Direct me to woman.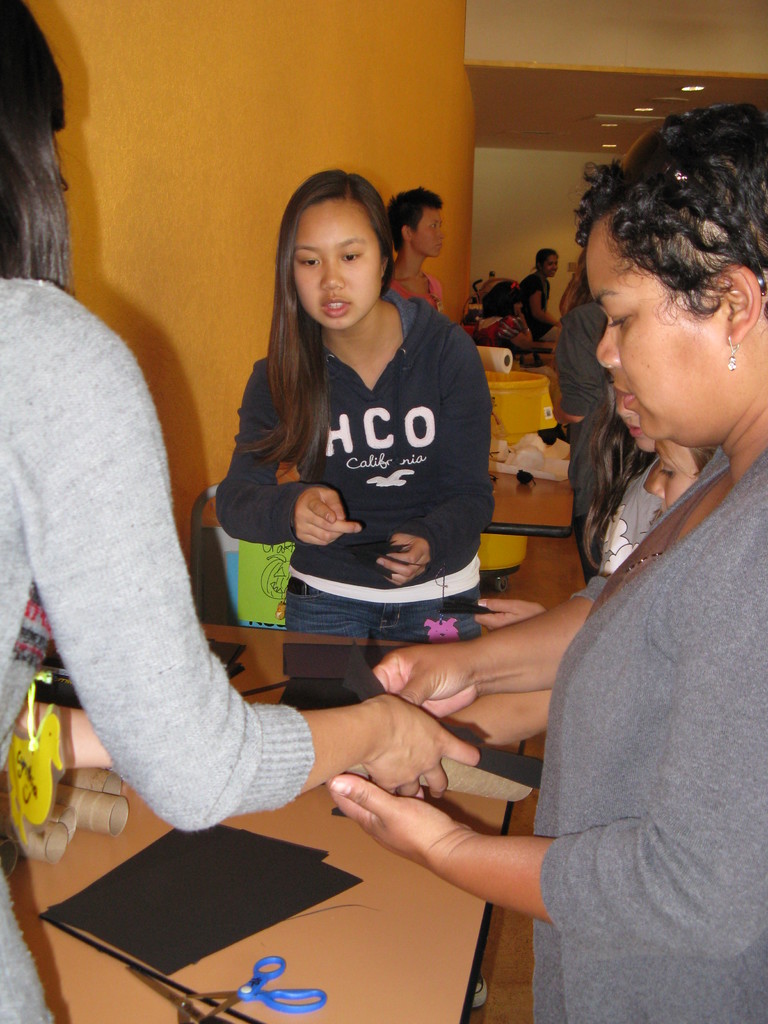
Direction: [left=0, top=0, right=476, bottom=1023].
